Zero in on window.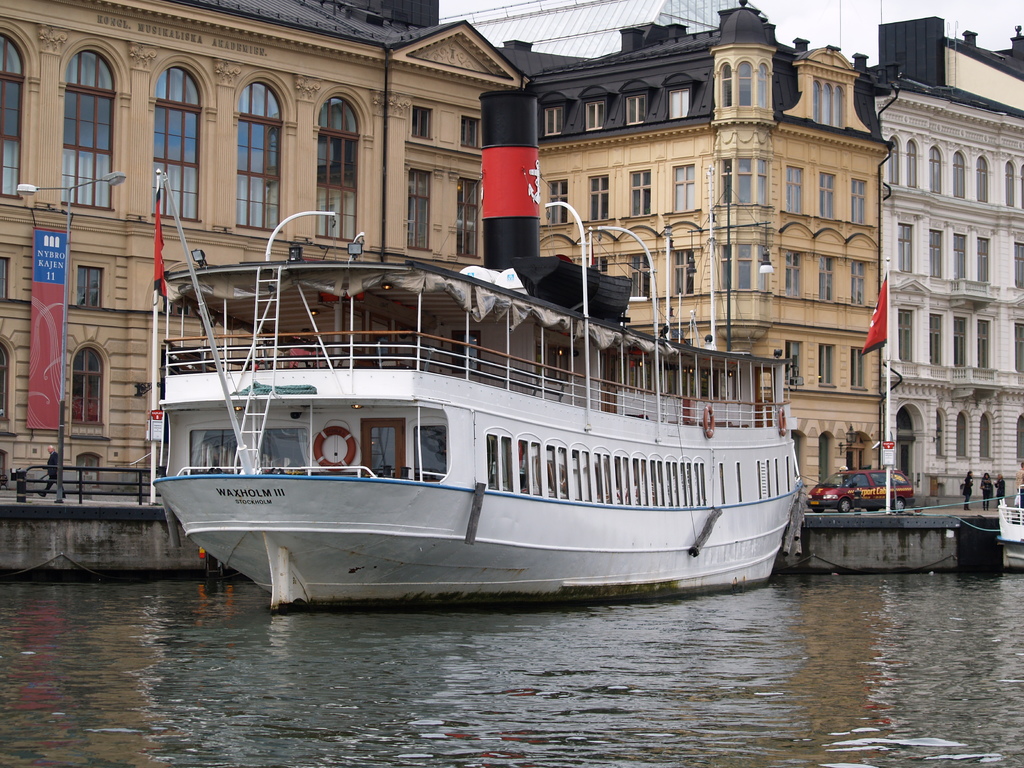
Zeroed in: (x1=235, y1=81, x2=283, y2=230).
